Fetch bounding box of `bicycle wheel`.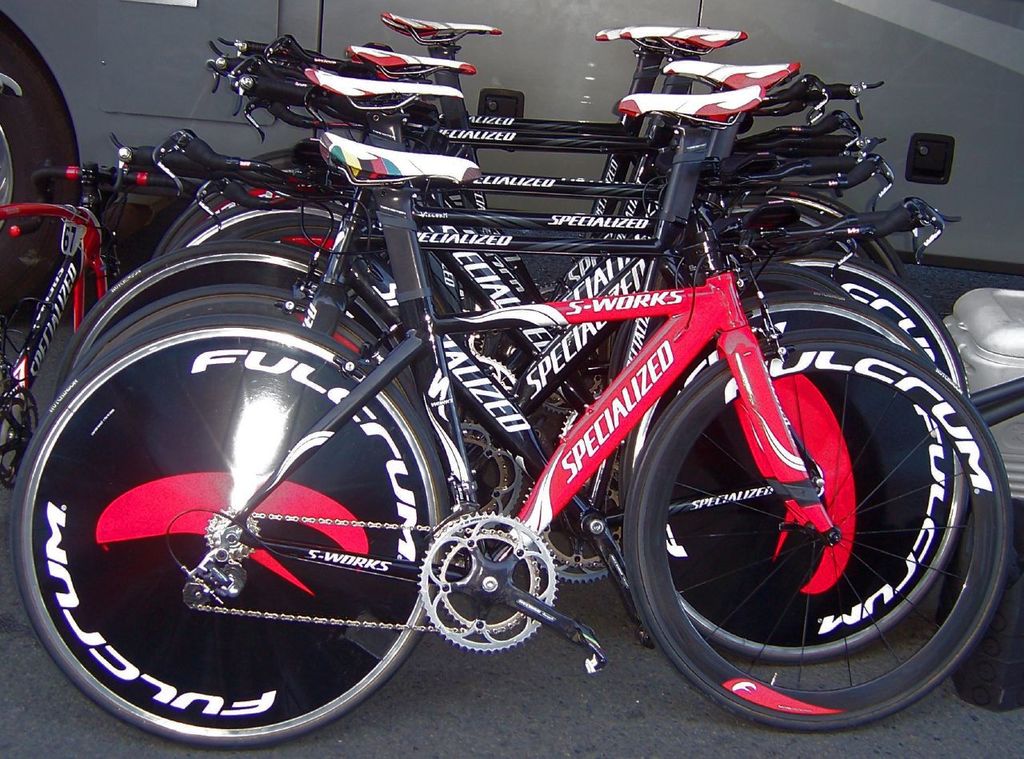
Bbox: 151 182 398 278.
